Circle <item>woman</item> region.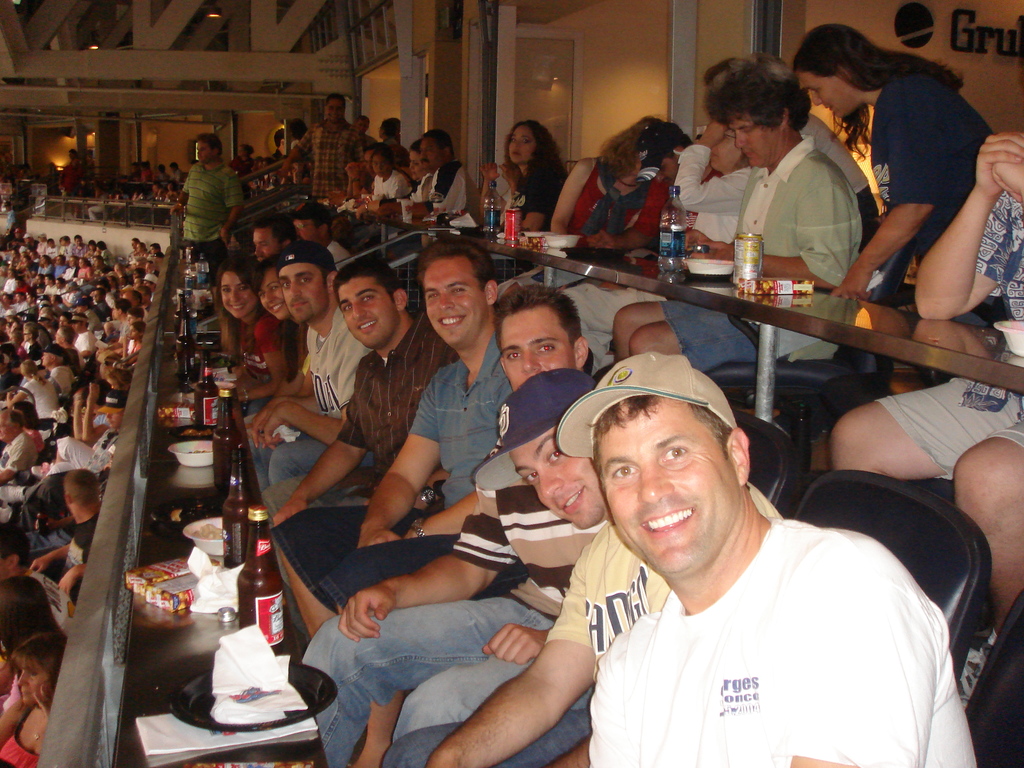
Region: x1=61, y1=254, x2=79, y2=284.
